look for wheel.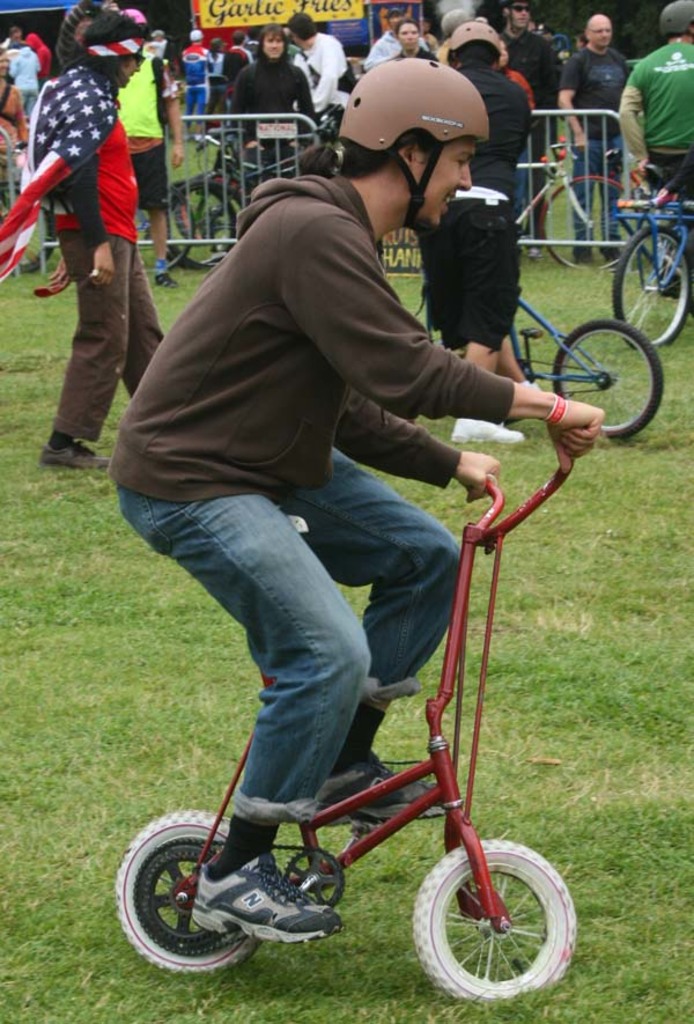
Found: left=541, top=174, right=641, bottom=272.
